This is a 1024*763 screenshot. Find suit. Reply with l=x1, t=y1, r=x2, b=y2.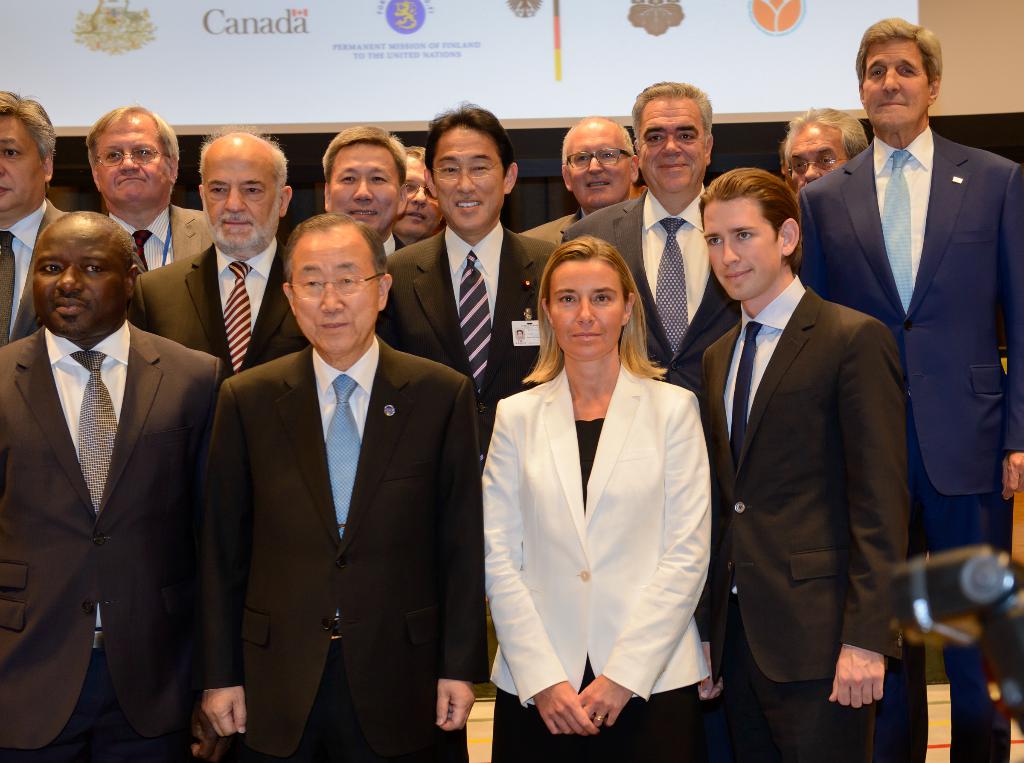
l=515, t=204, r=582, b=253.
